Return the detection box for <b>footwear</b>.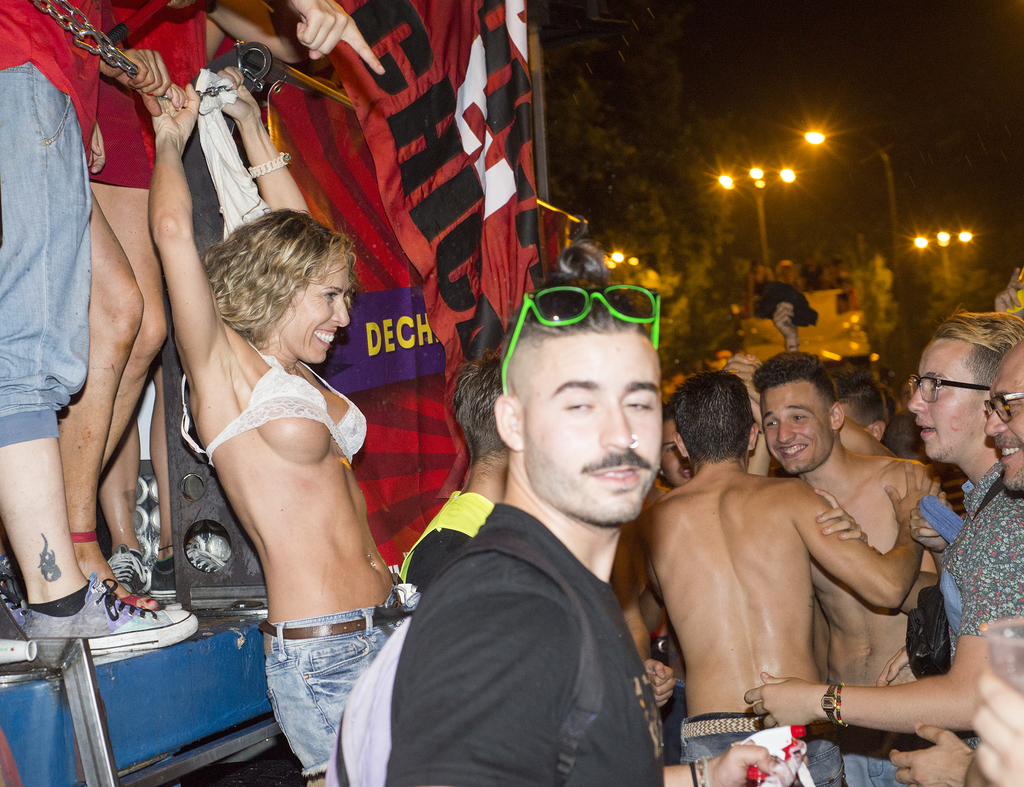
detection(28, 570, 154, 651).
